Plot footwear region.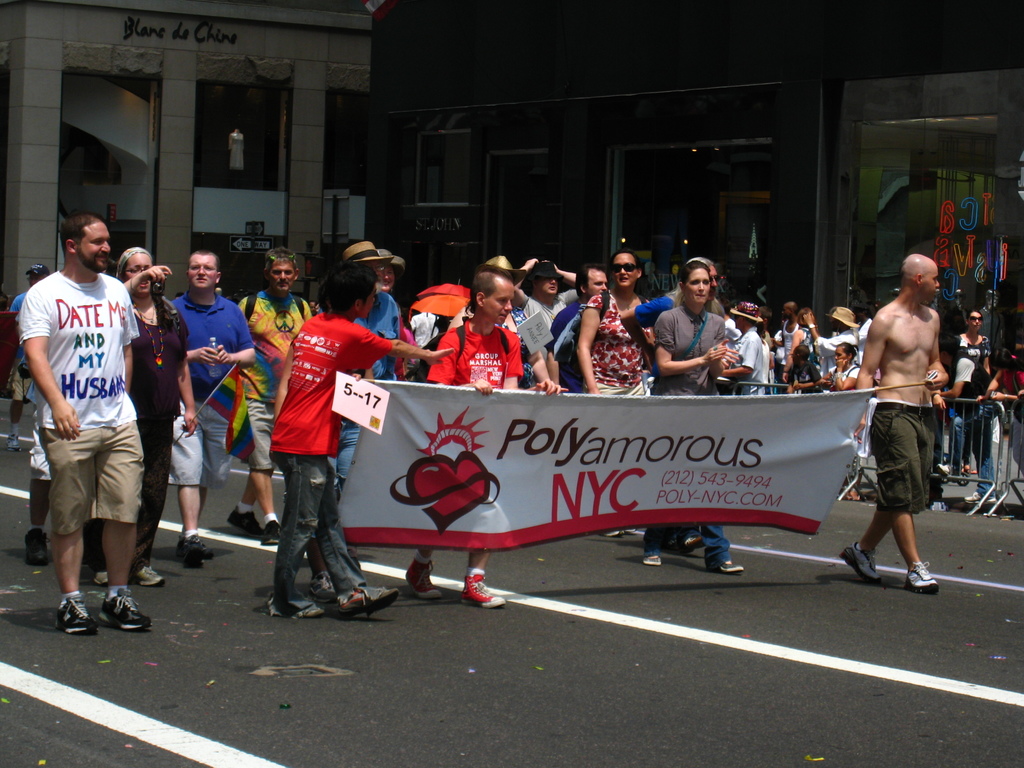
Plotted at Rect(903, 561, 939, 597).
